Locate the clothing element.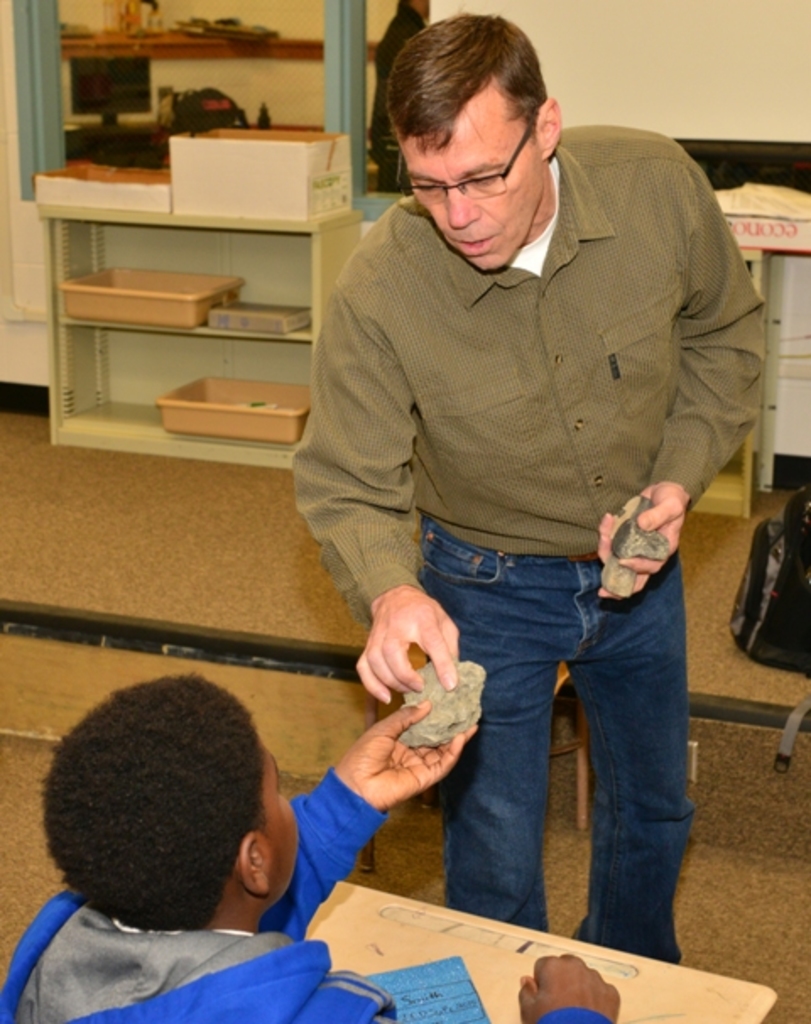
Element bbox: (286, 105, 764, 718).
